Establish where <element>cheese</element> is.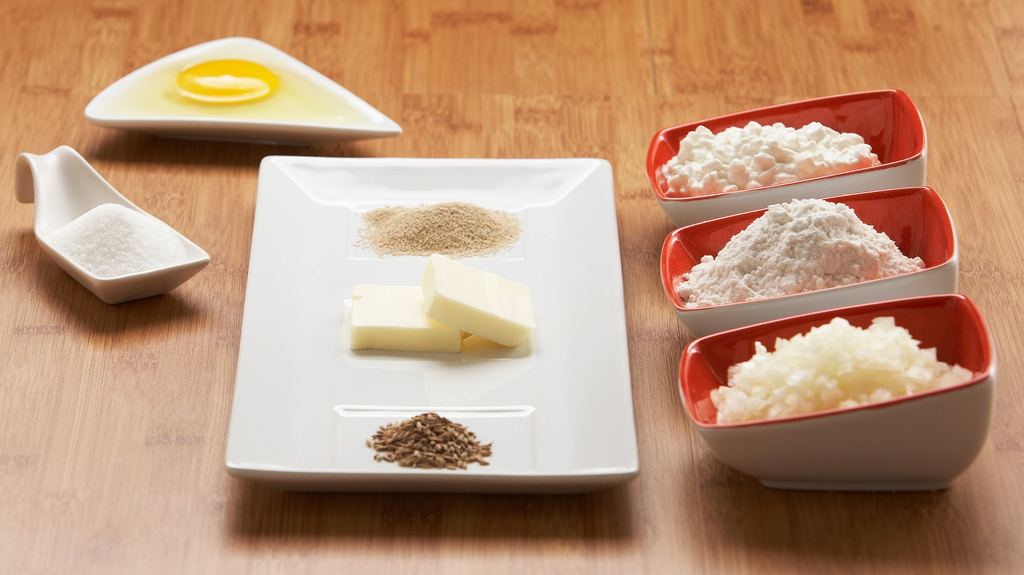
Established at [420,245,538,349].
